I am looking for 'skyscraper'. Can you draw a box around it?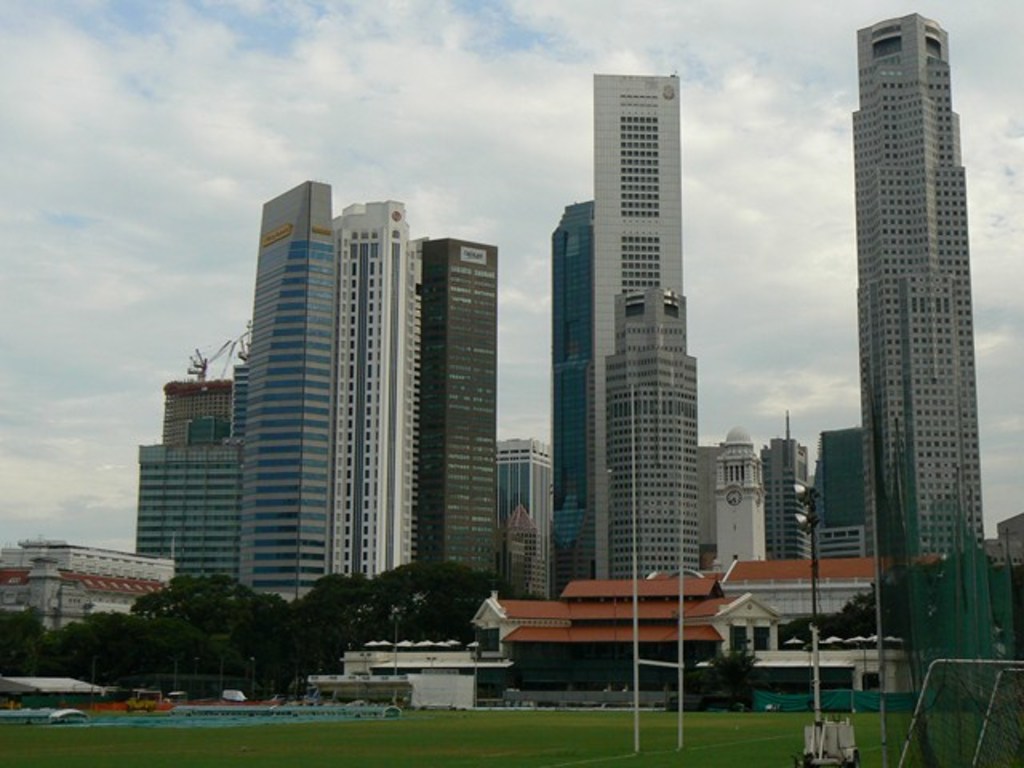
Sure, the bounding box is (755, 402, 838, 558).
